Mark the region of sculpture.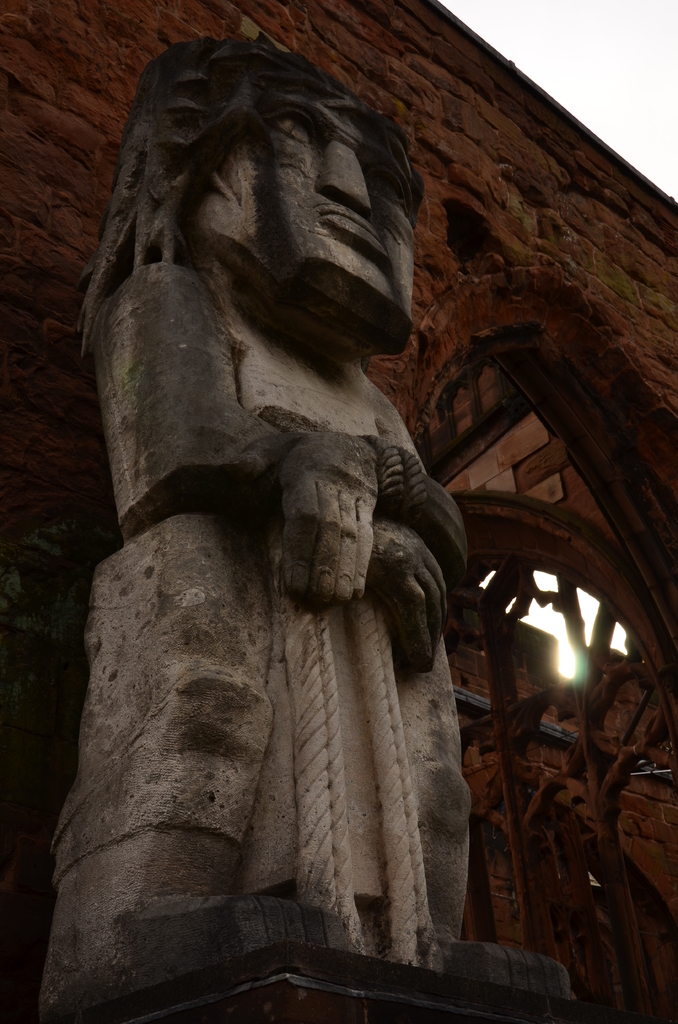
Region: pyautogui.locateOnScreen(55, 22, 519, 1019).
